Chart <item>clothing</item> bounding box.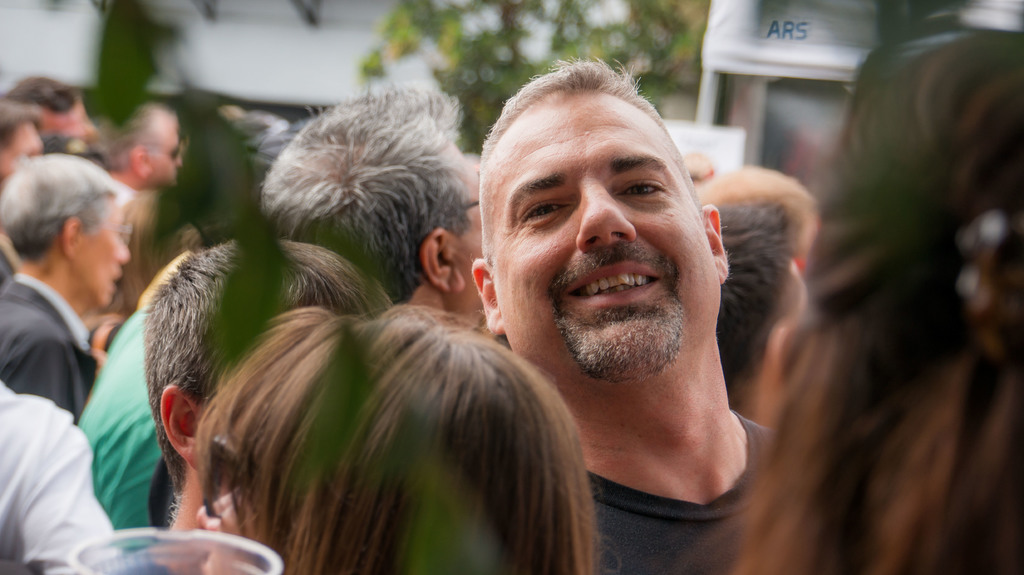
Charted: left=78, top=303, right=163, bottom=549.
